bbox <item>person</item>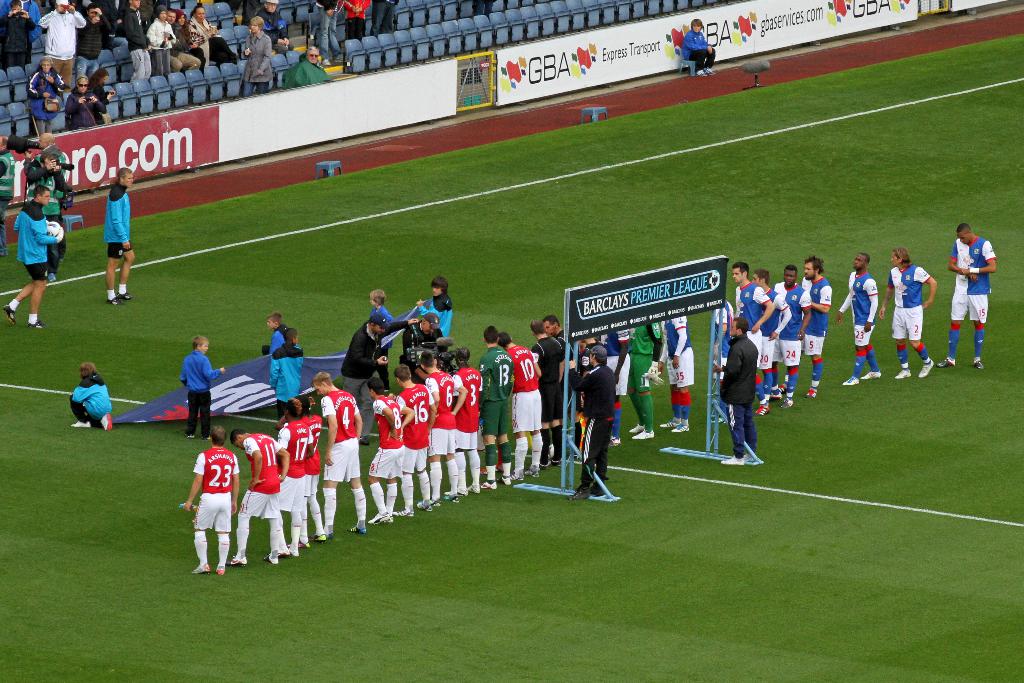
188,4,236,63
